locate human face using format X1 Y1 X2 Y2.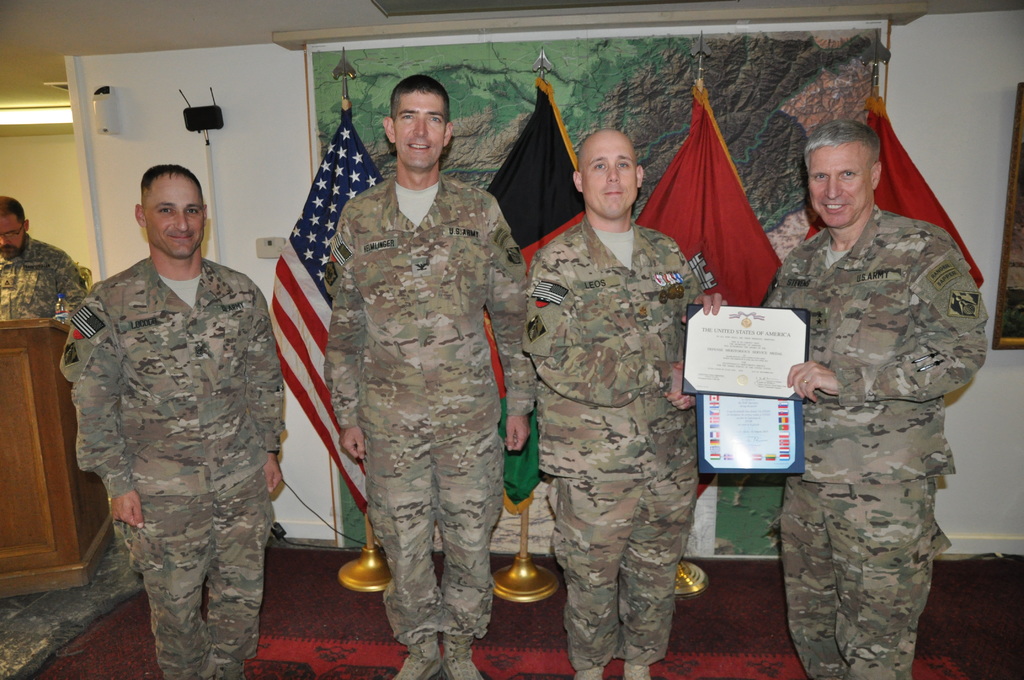
582 143 636 218.
